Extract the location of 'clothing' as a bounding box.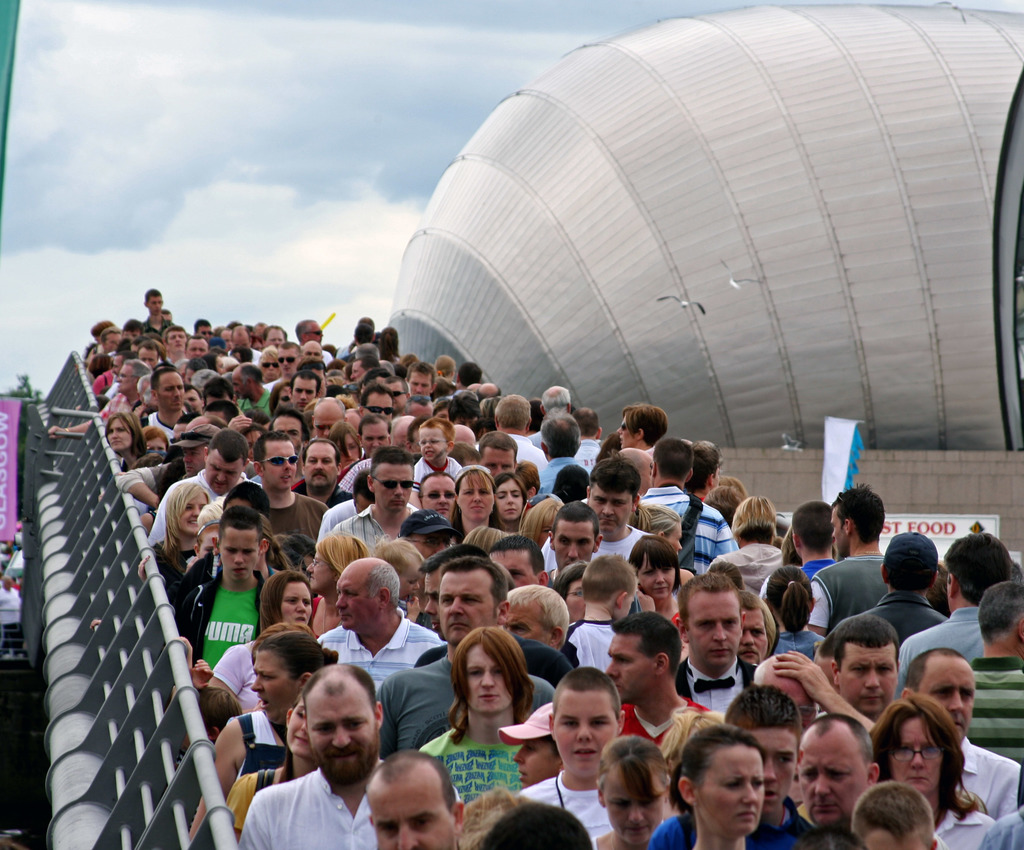
crop(701, 540, 790, 600).
